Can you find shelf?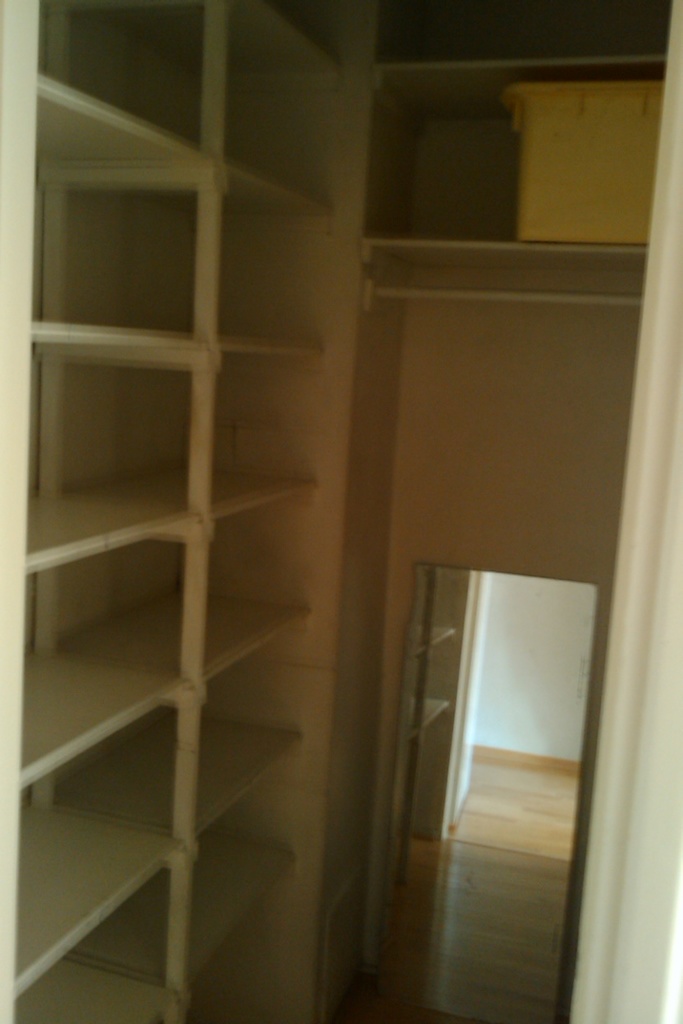
Yes, bounding box: 0/0/351/1023.
